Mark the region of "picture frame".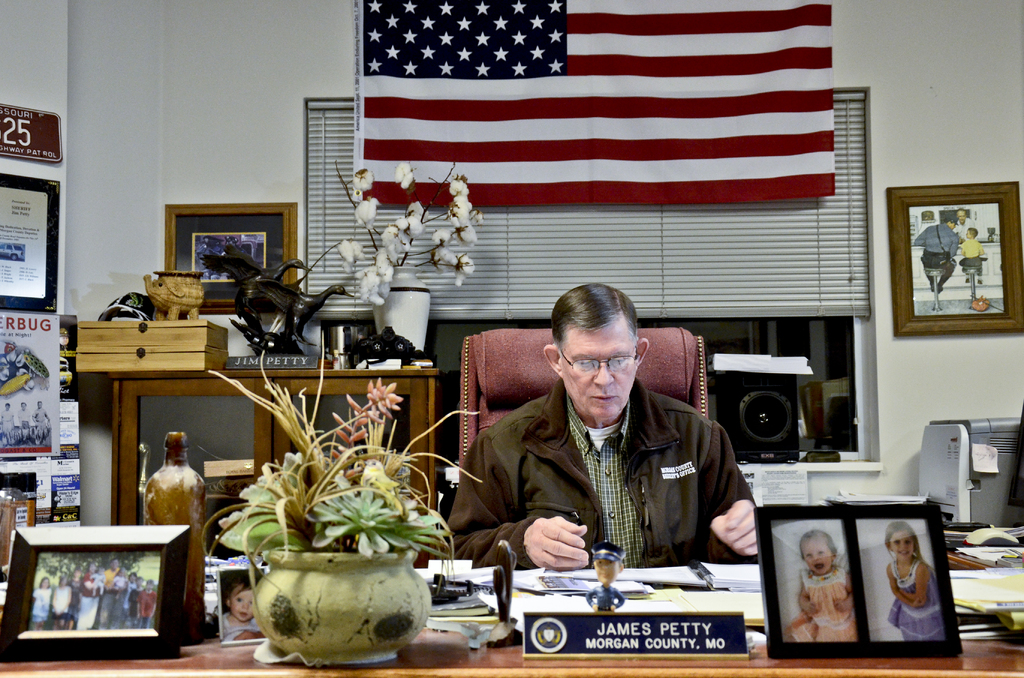
Region: x1=160, y1=201, x2=300, y2=315.
